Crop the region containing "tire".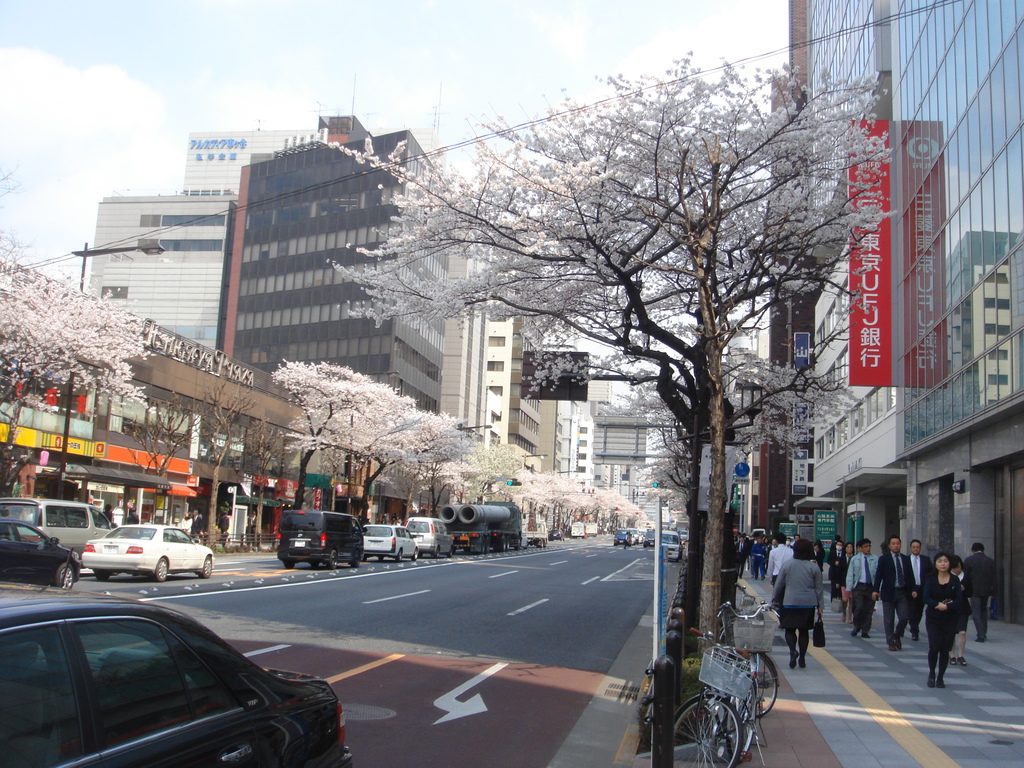
Crop region: (495,540,509,554).
